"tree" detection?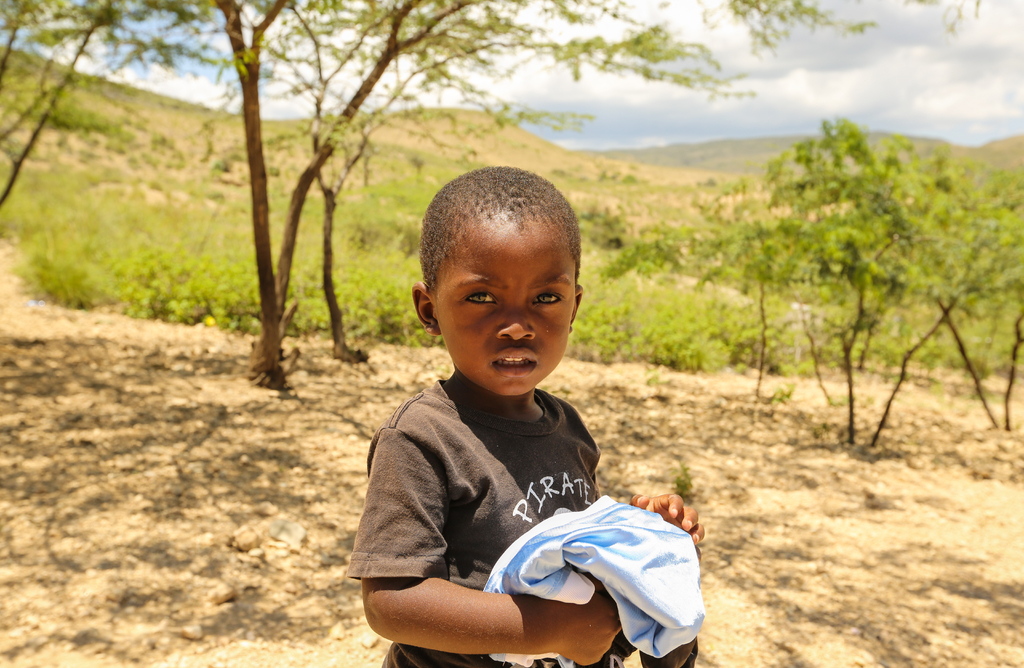
[left=0, top=0, right=682, bottom=387]
